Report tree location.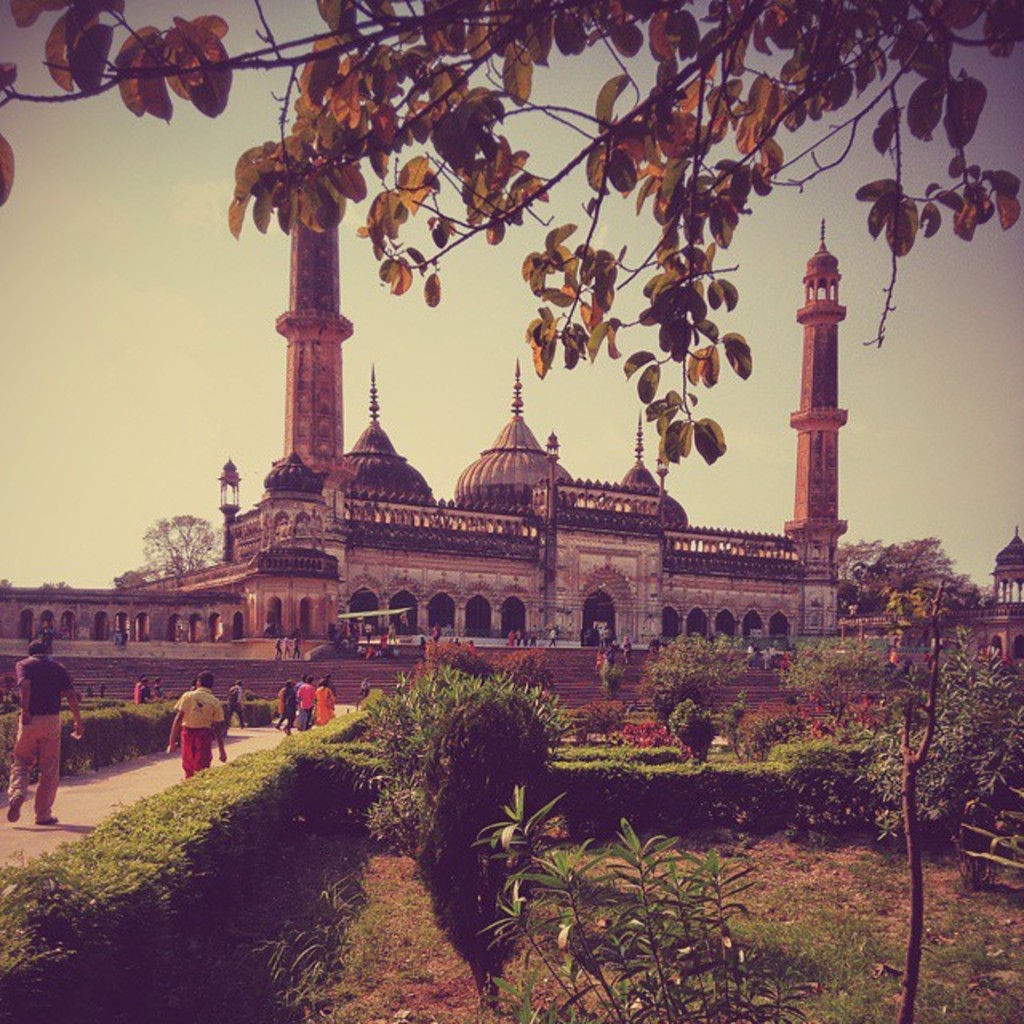
Report: box(3, 6, 1019, 469).
